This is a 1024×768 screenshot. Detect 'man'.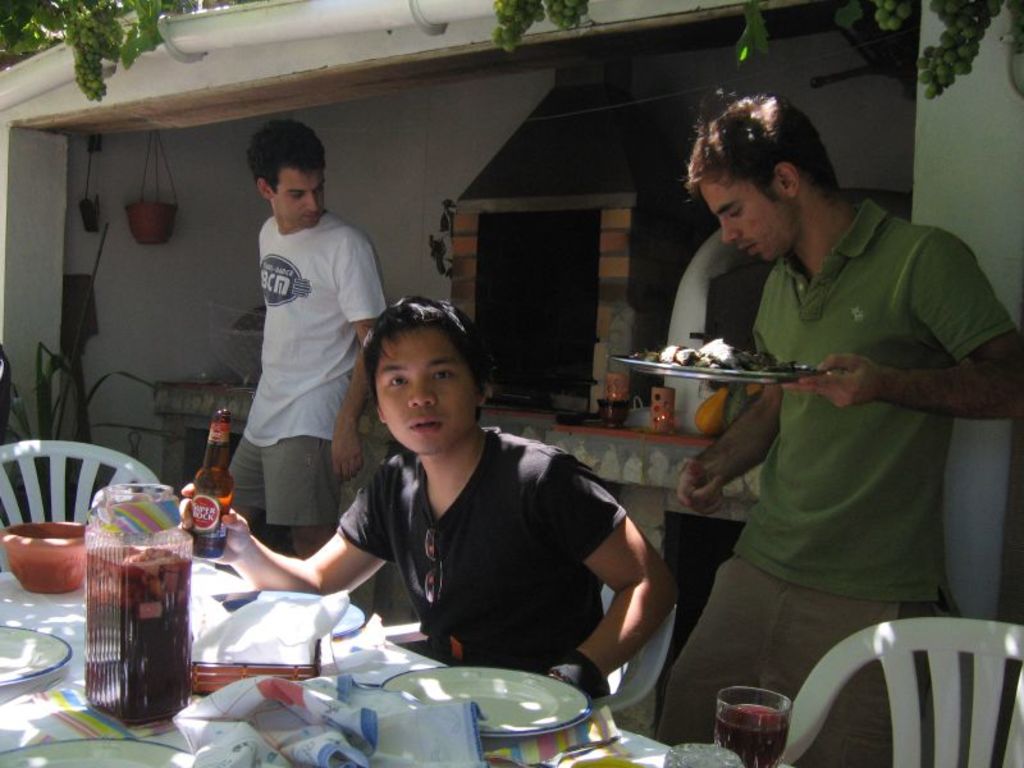
(x1=218, y1=131, x2=381, y2=572).
